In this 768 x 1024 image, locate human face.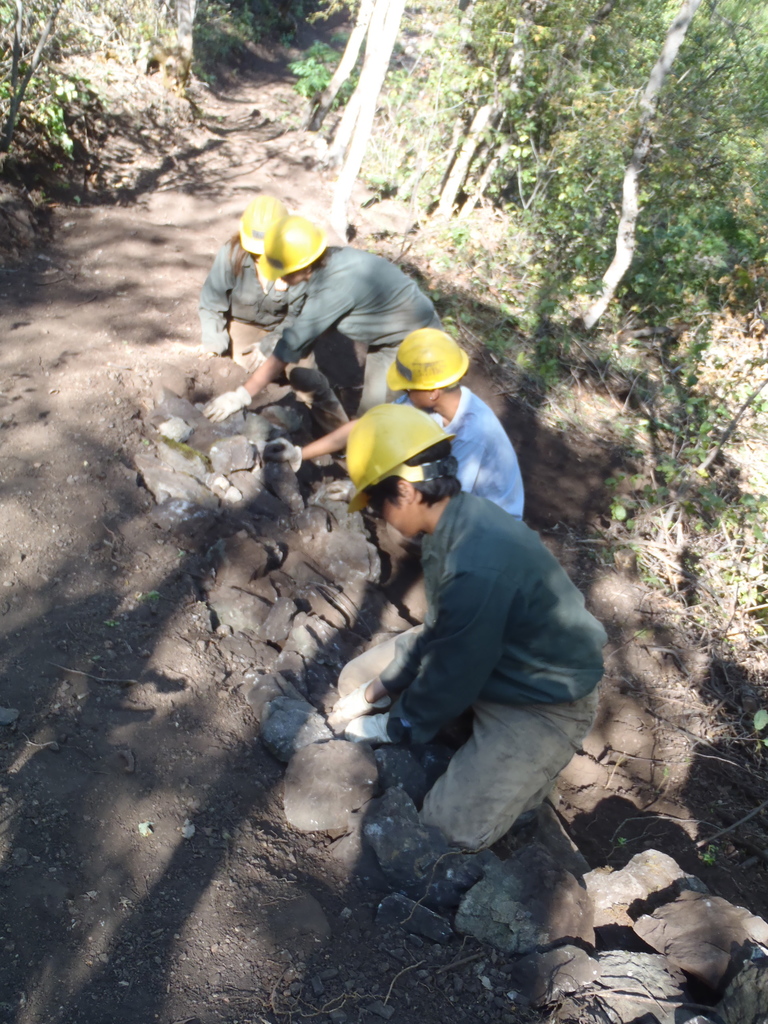
Bounding box: l=368, t=489, r=419, b=540.
